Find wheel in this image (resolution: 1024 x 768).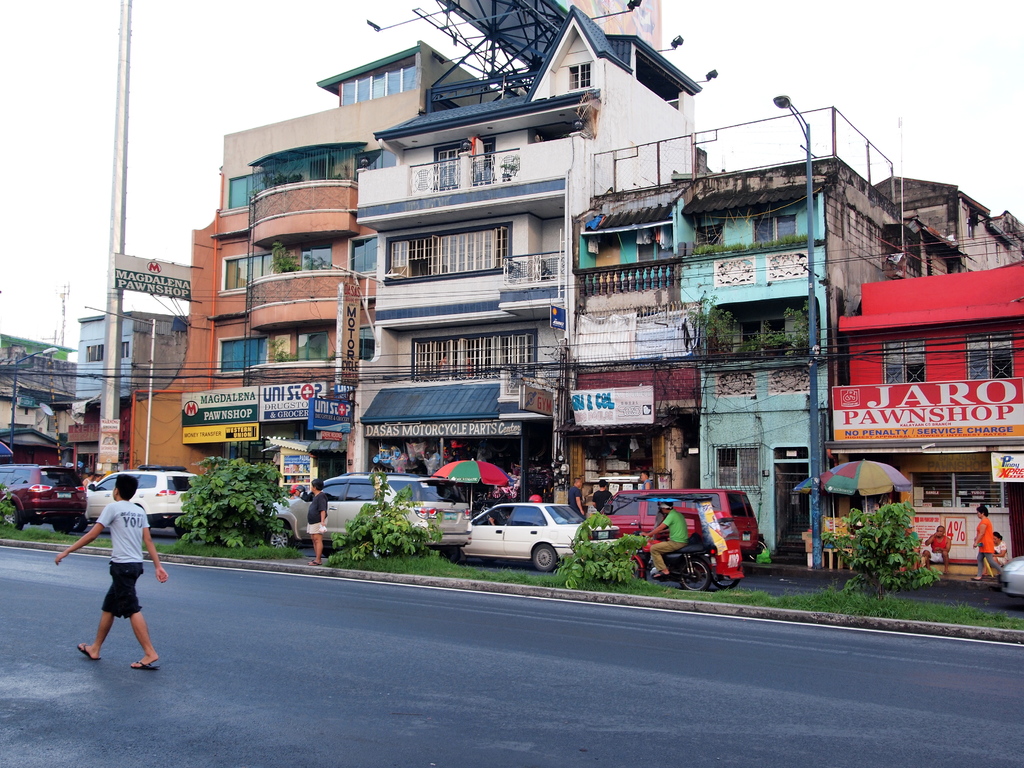
region(175, 520, 193, 538).
